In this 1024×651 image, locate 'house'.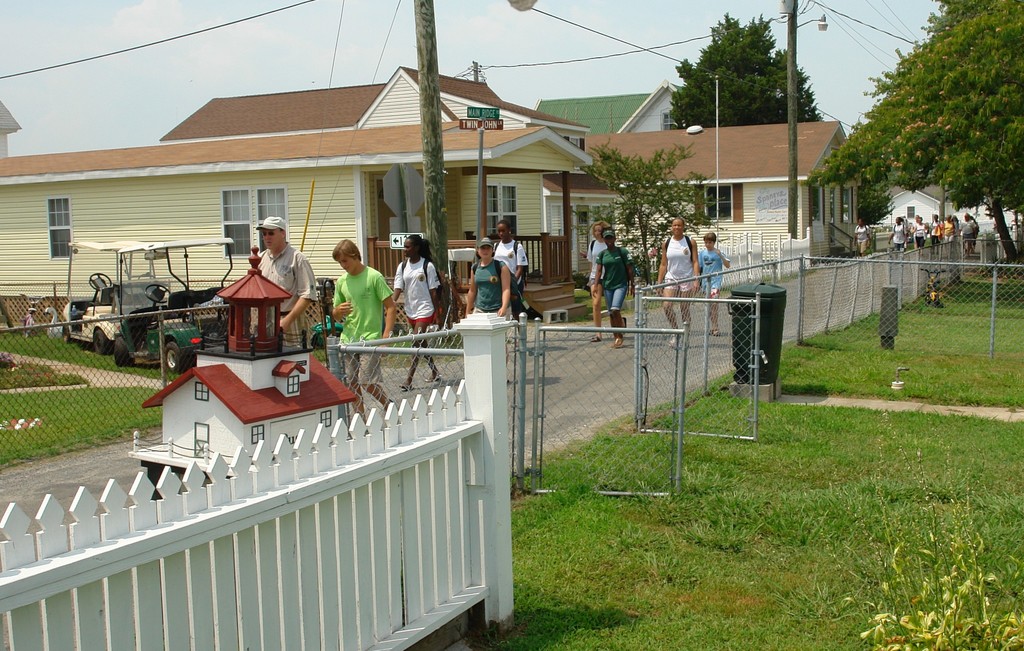
Bounding box: rect(530, 83, 674, 138).
